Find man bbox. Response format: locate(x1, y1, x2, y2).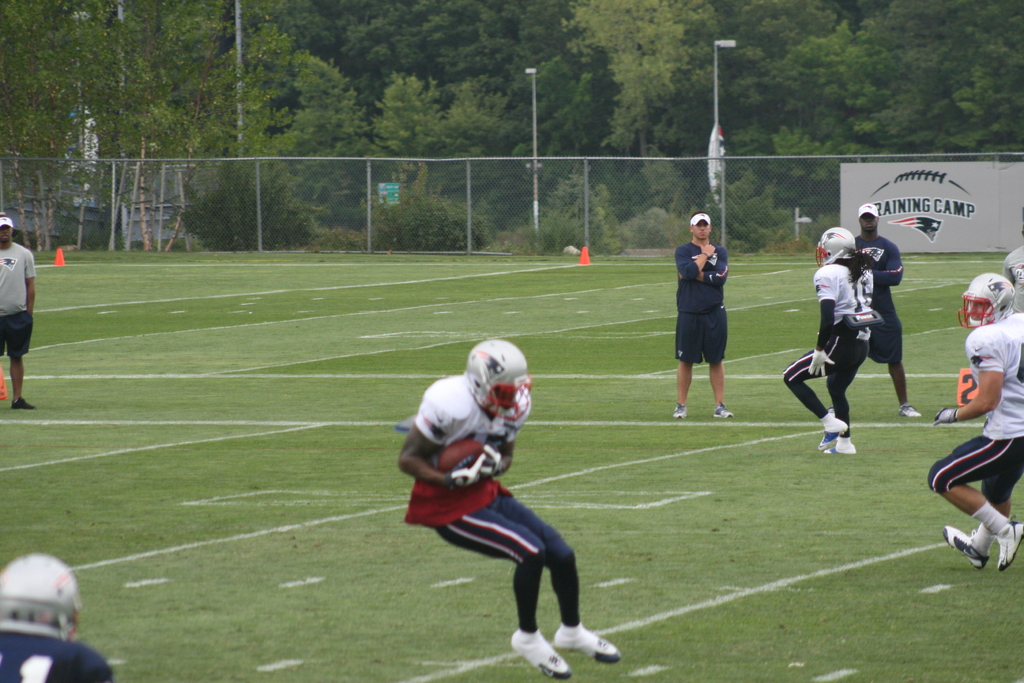
locate(852, 201, 924, 422).
